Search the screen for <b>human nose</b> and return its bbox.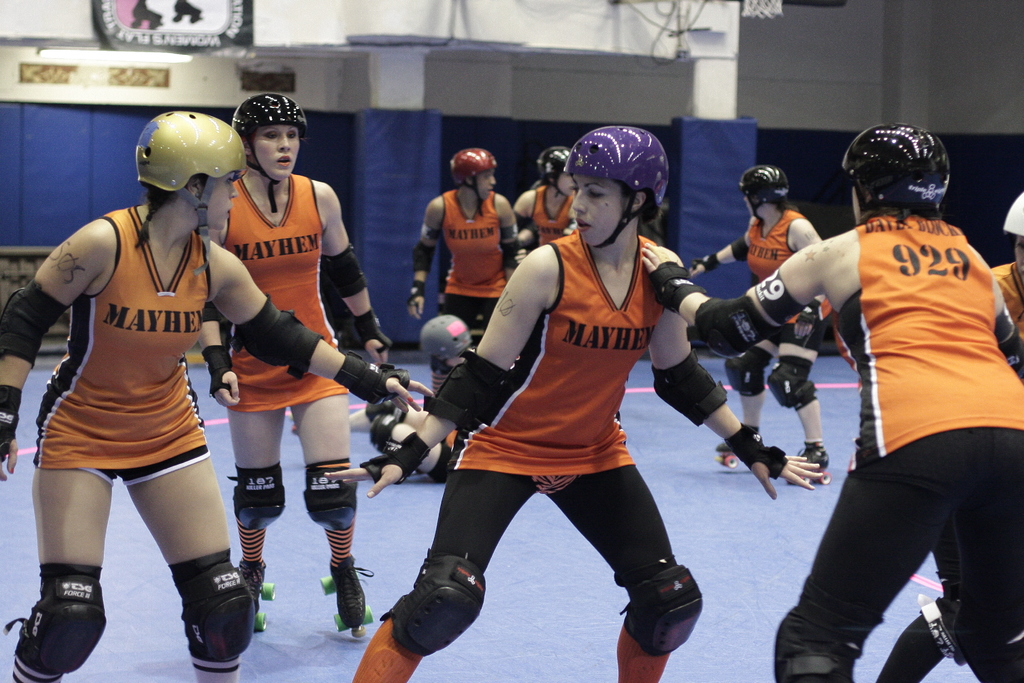
Found: (left=575, top=188, right=590, bottom=213).
